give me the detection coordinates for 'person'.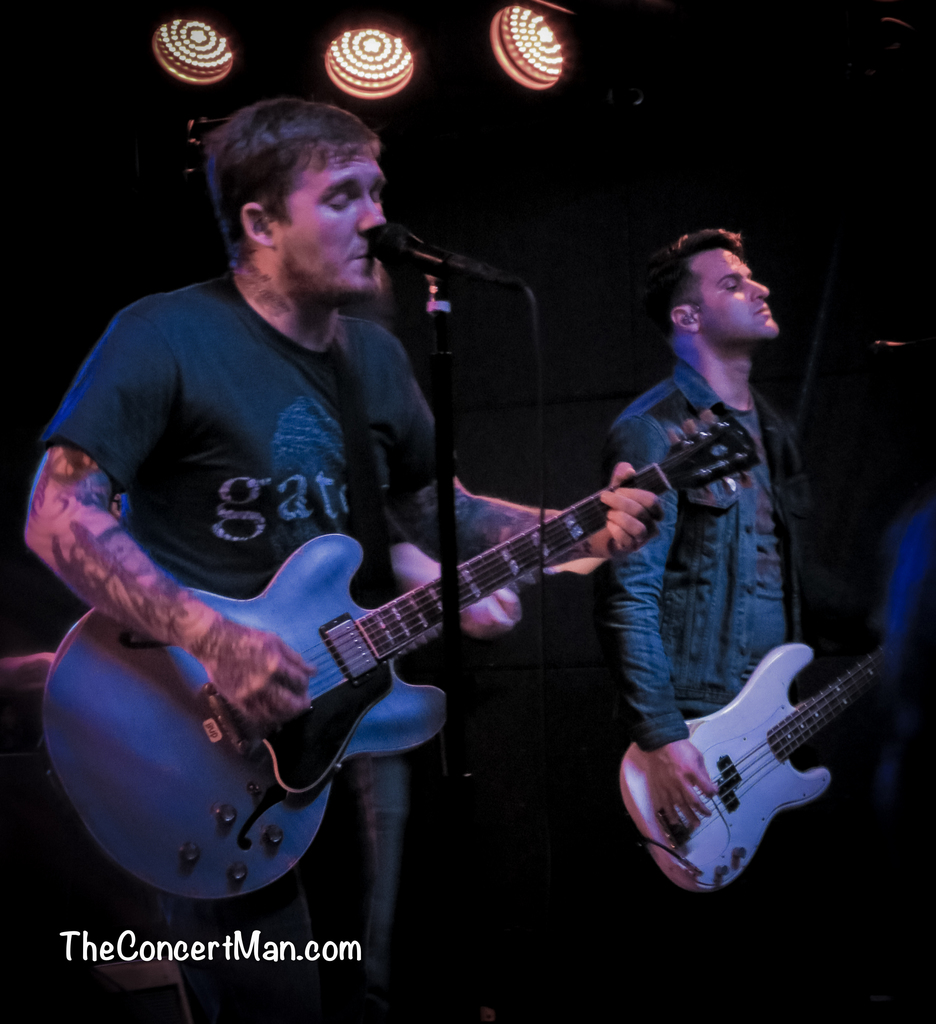
(x1=594, y1=255, x2=846, y2=961).
